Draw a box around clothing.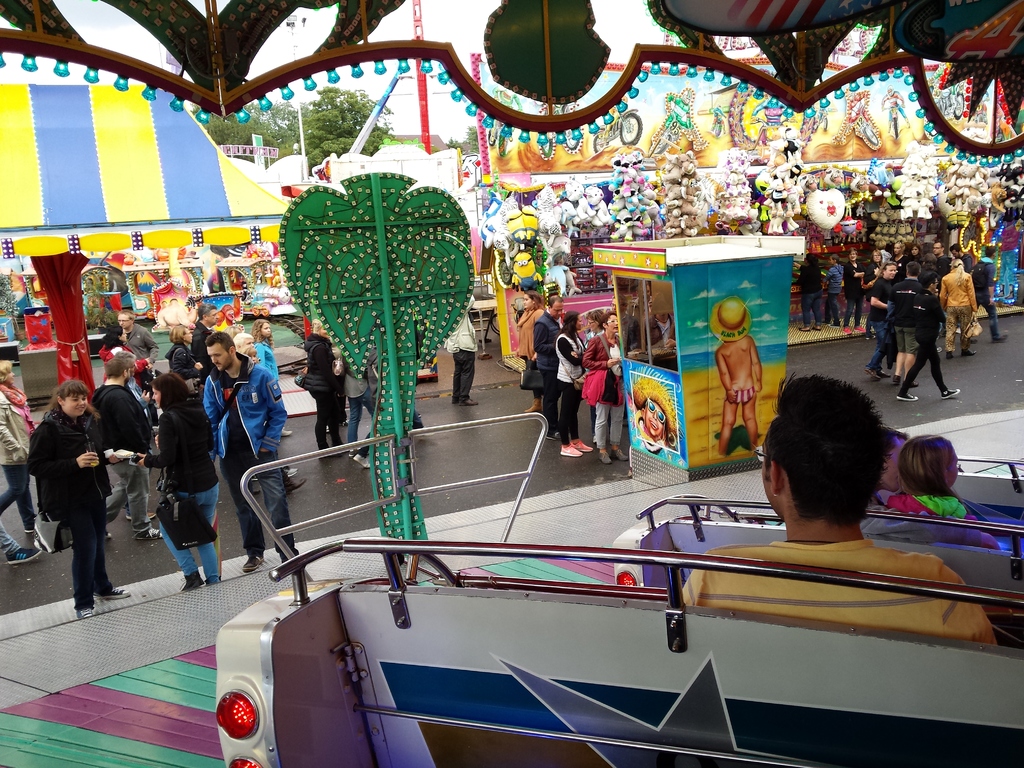
left=621, top=310, right=644, bottom=358.
